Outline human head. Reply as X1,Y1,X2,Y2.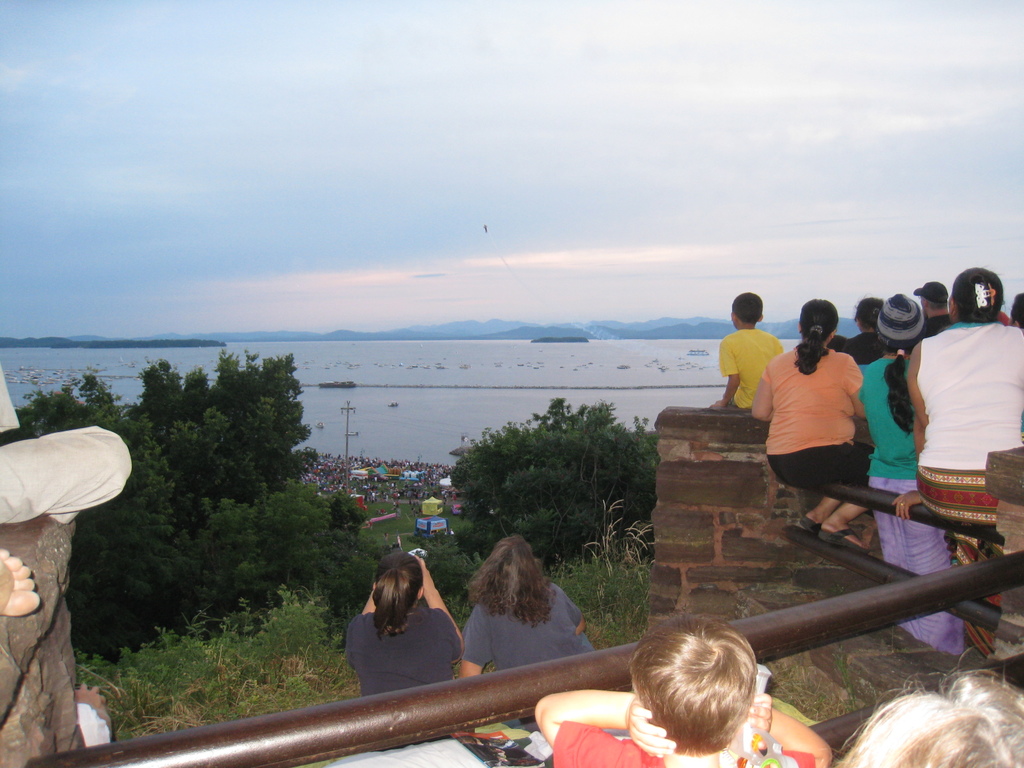
726,292,771,323.
